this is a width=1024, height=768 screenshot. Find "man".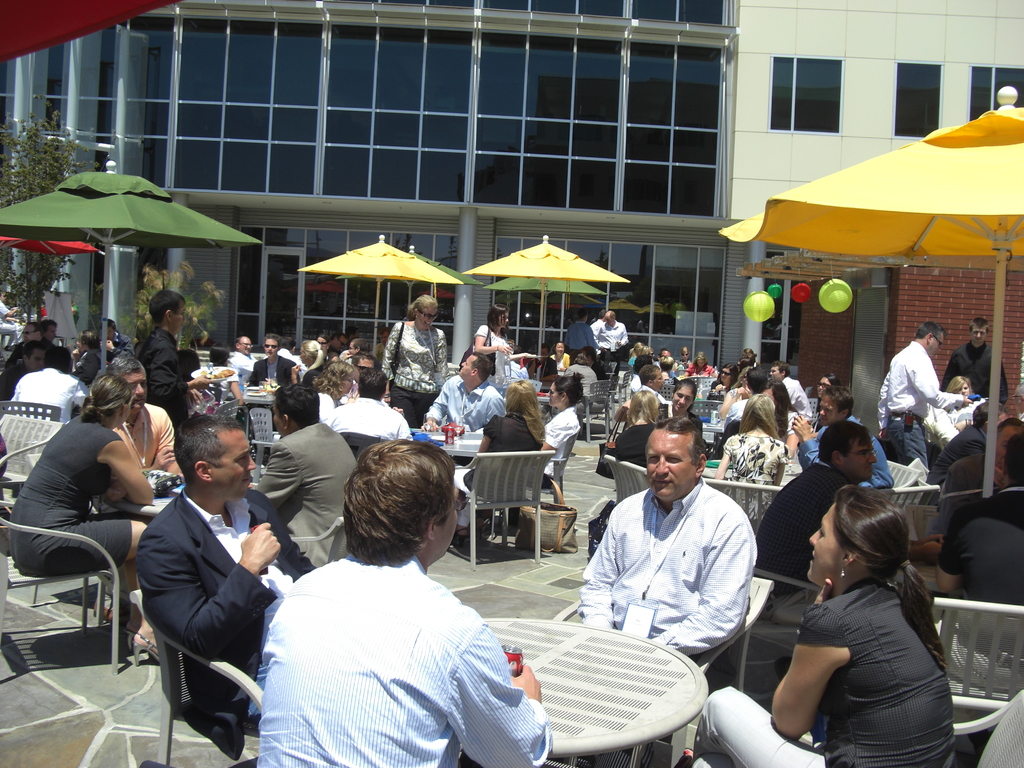
Bounding box: detection(753, 425, 949, 625).
